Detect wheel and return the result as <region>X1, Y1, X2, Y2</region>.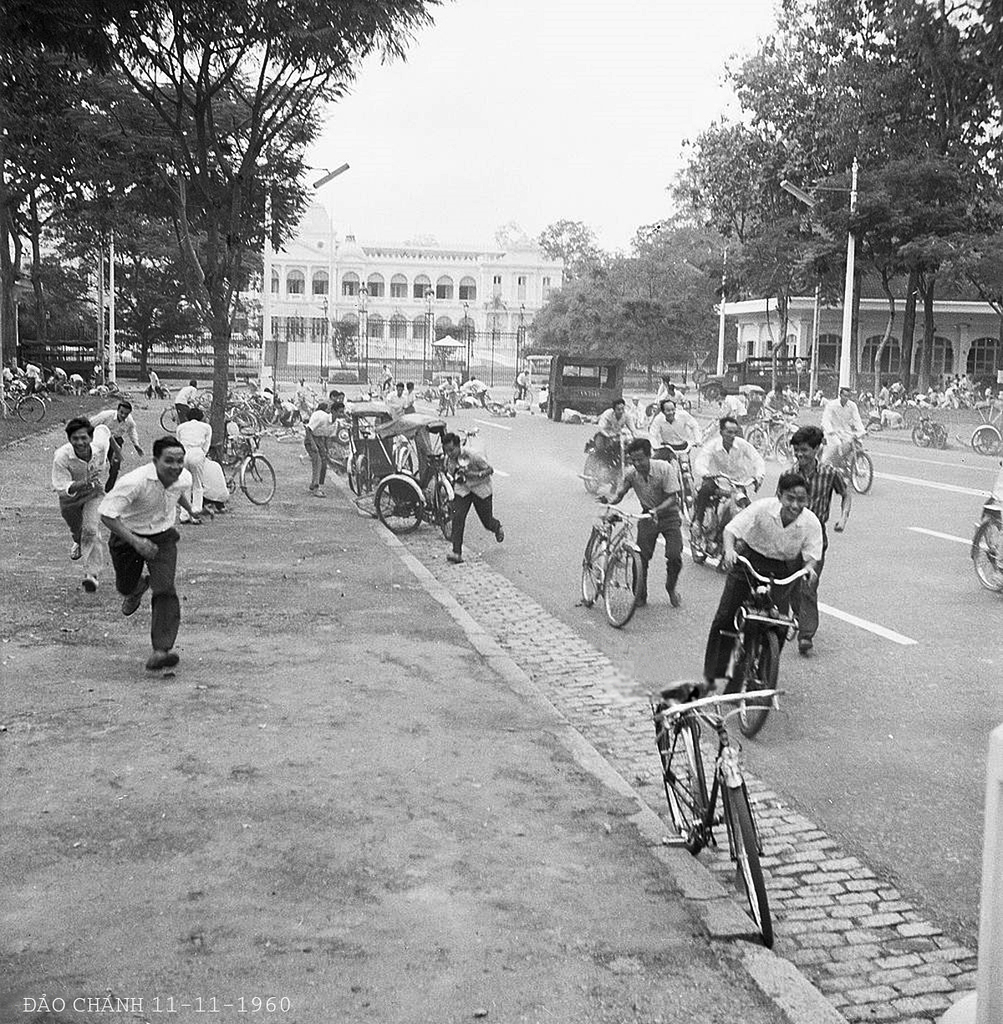
<region>548, 404, 563, 423</region>.
